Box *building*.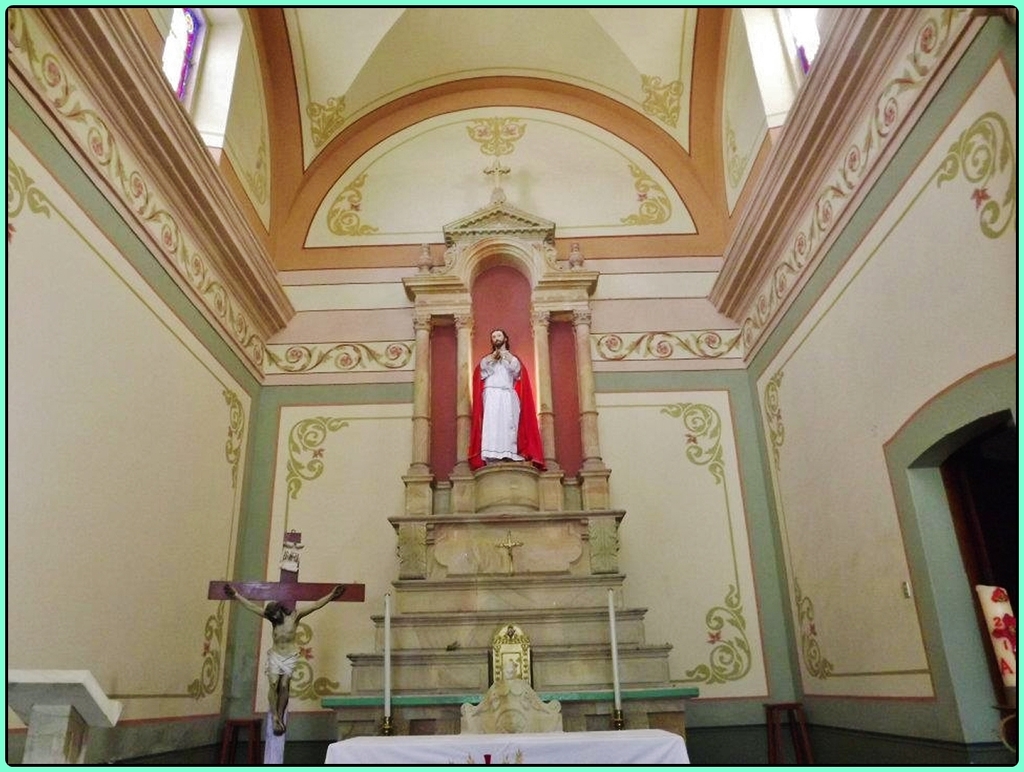
8,7,1016,765.
